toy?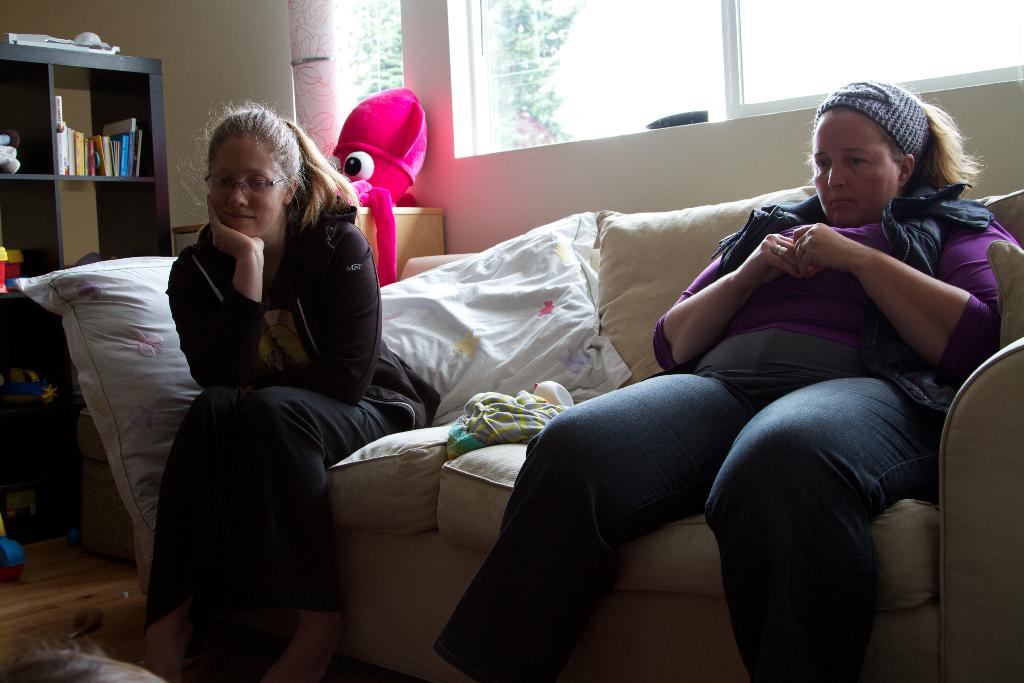
rect(327, 94, 438, 259)
